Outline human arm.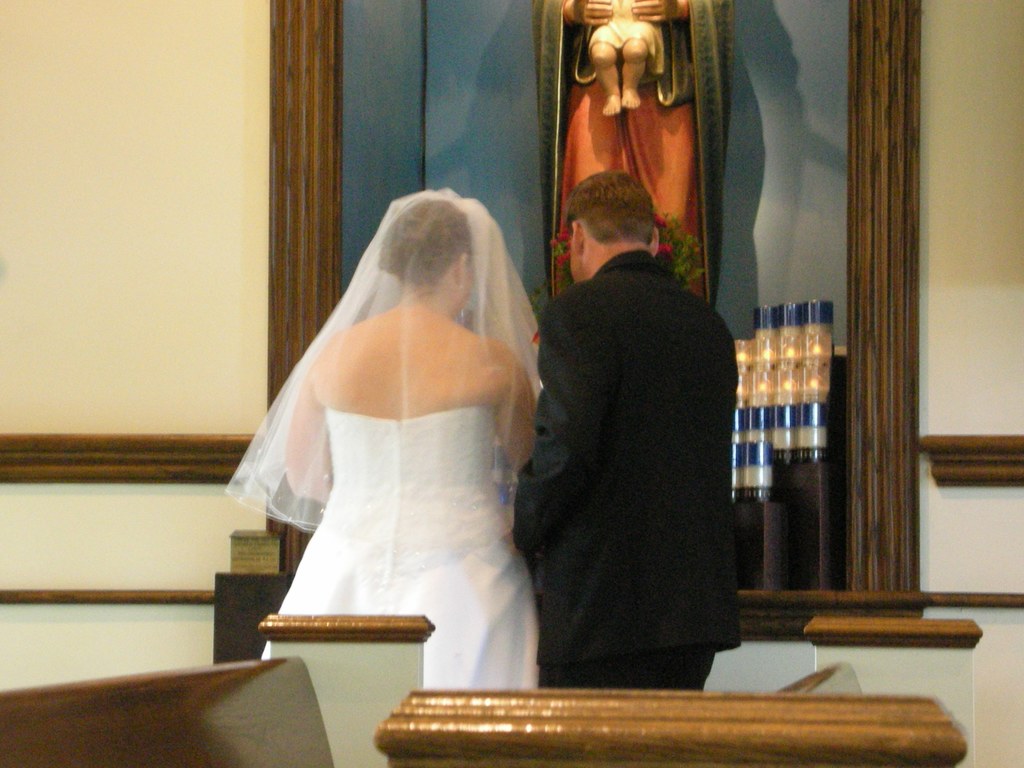
Outline: (556, 0, 614, 29).
